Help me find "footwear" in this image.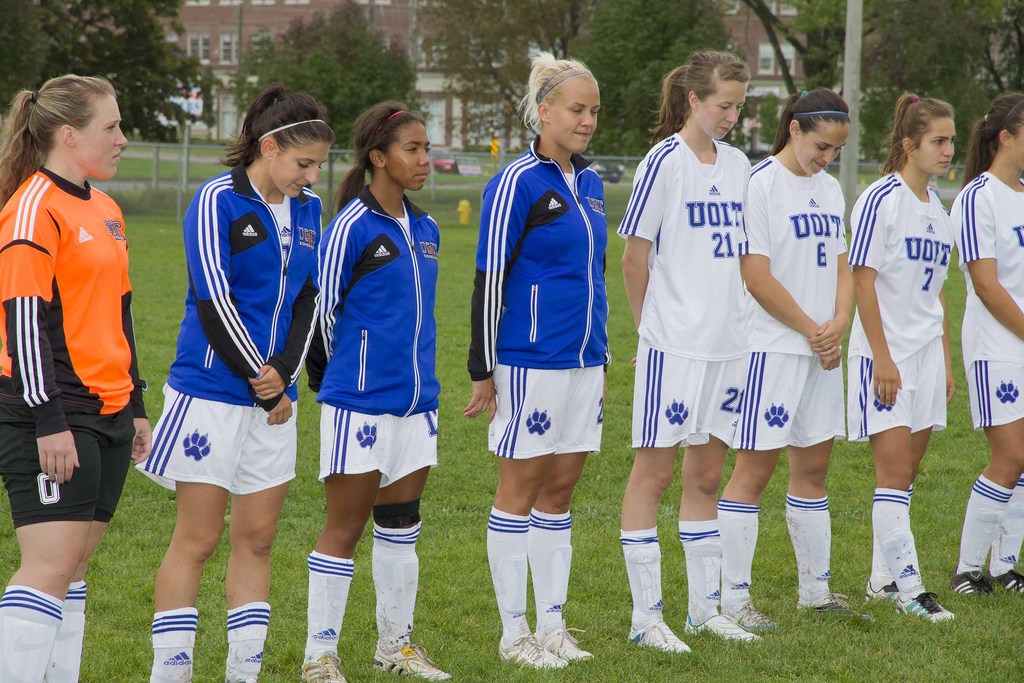
Found it: {"left": 861, "top": 578, "right": 900, "bottom": 609}.
